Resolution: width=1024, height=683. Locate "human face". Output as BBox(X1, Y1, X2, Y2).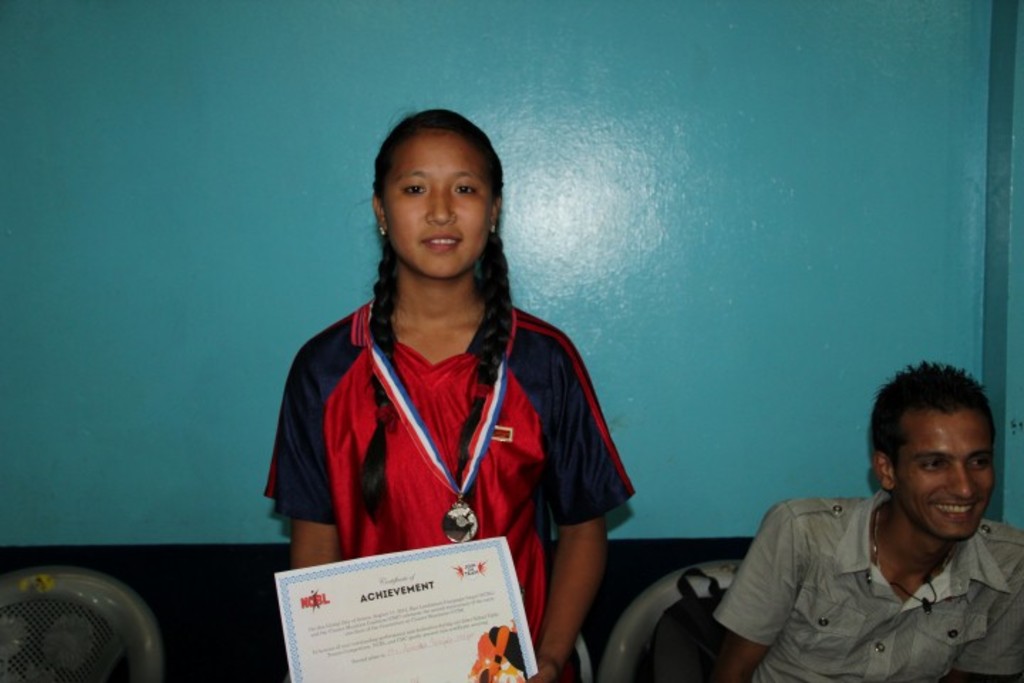
BBox(385, 122, 499, 279).
